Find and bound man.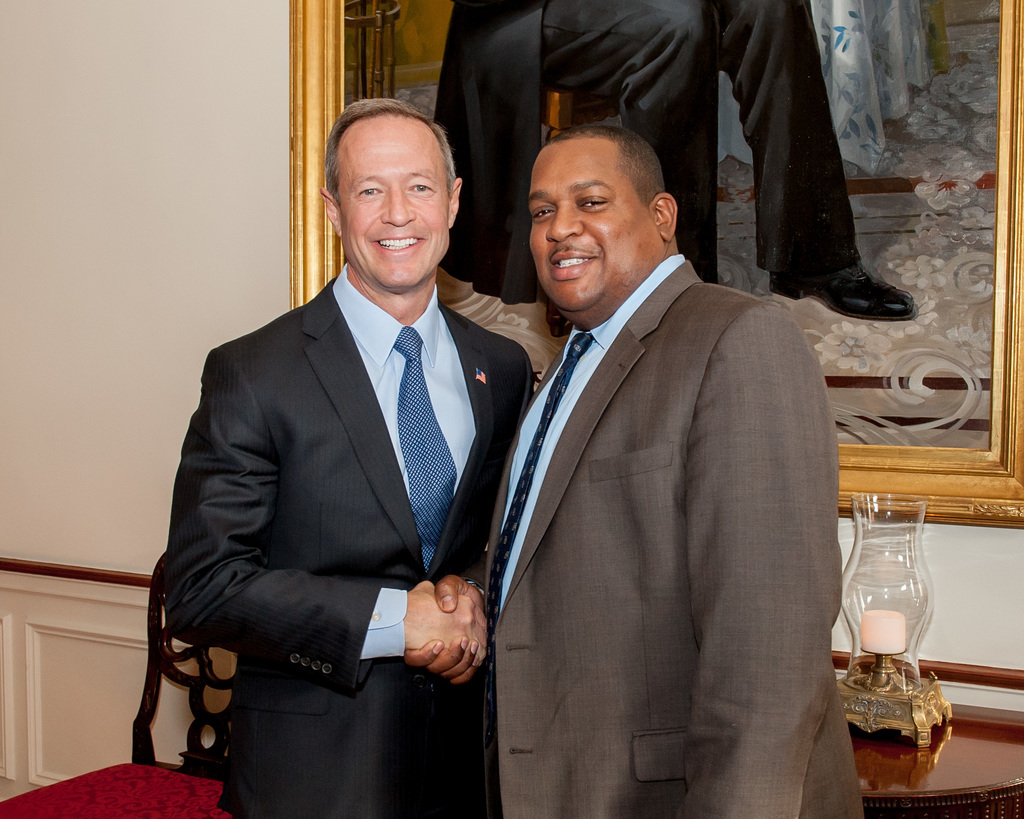
Bound: {"left": 136, "top": 94, "right": 535, "bottom": 818}.
